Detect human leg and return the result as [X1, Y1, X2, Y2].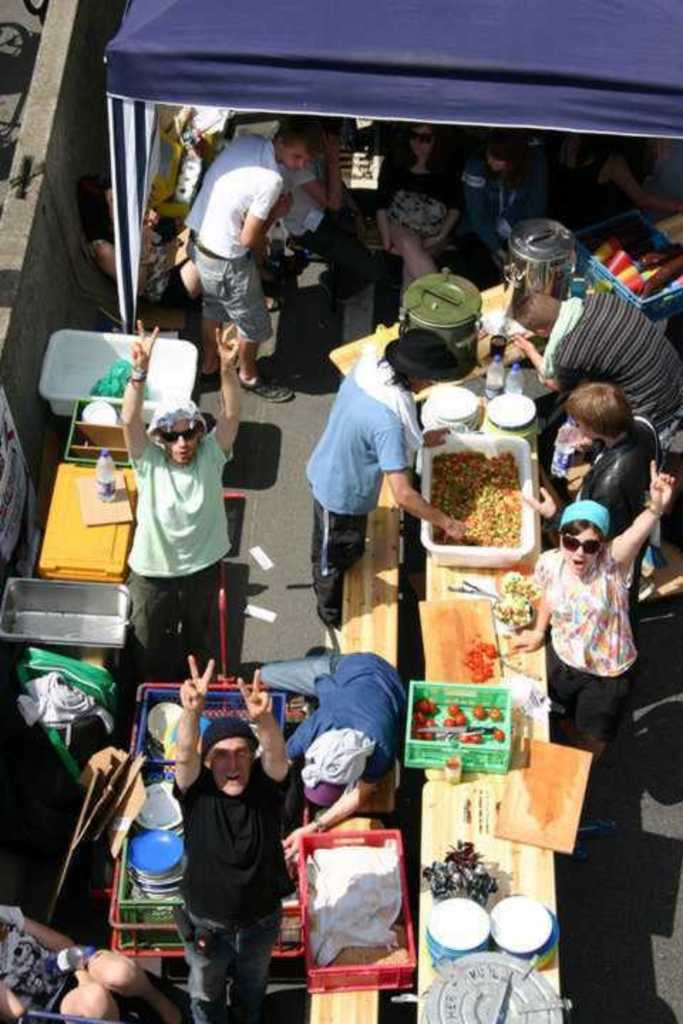
[176, 912, 236, 1023].
